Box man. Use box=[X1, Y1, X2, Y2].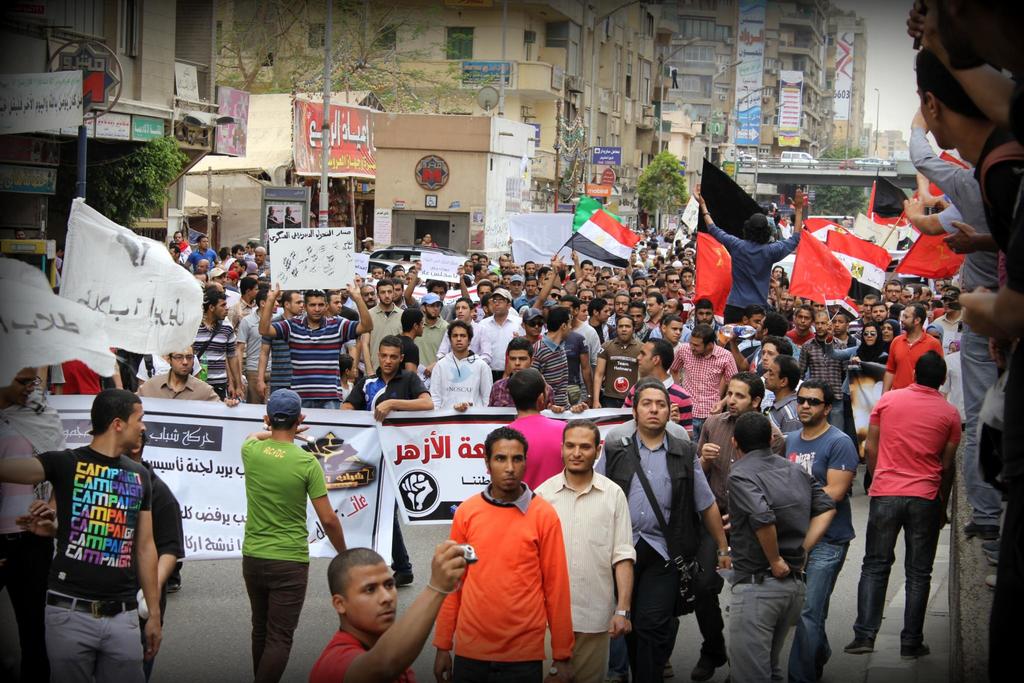
box=[311, 535, 471, 682].
